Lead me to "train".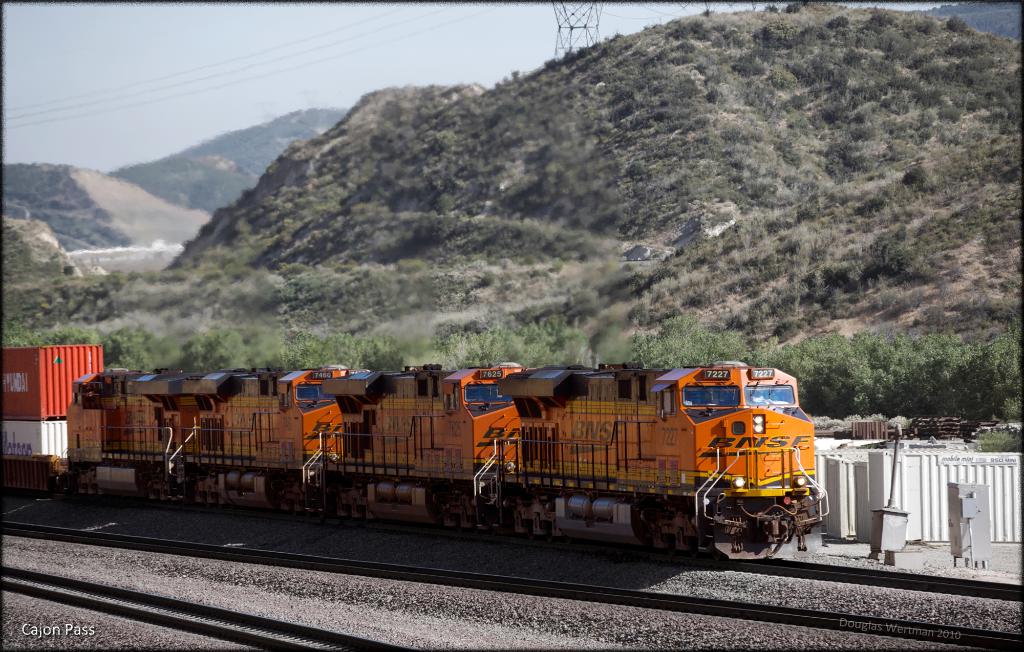
Lead to rect(63, 360, 832, 559).
